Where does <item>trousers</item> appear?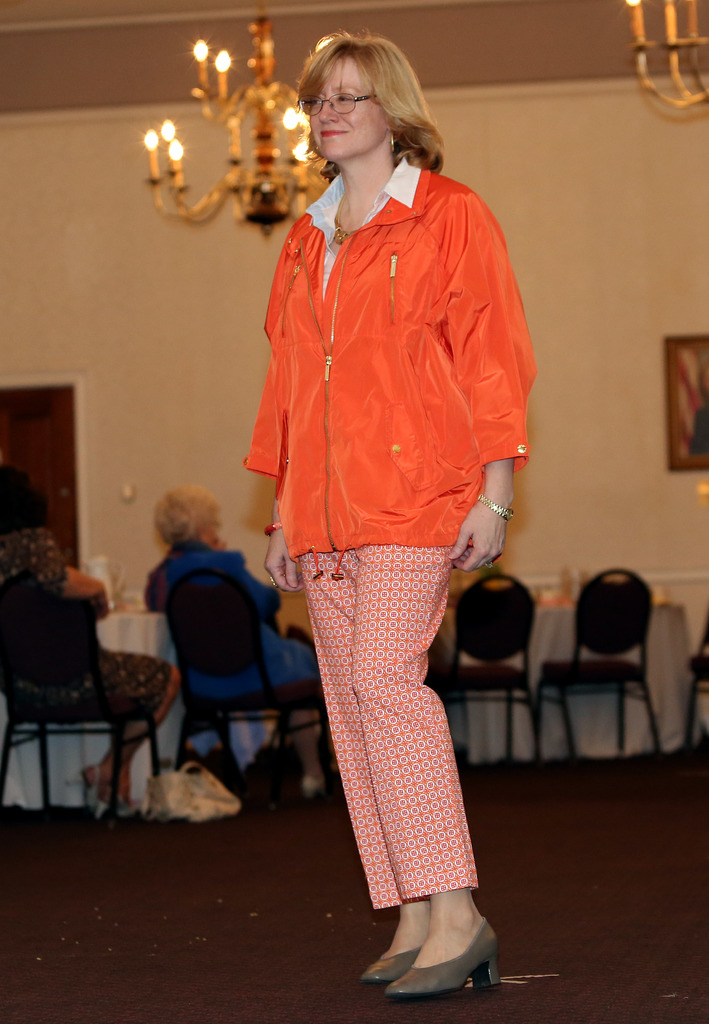
Appears at left=306, top=577, right=510, bottom=956.
